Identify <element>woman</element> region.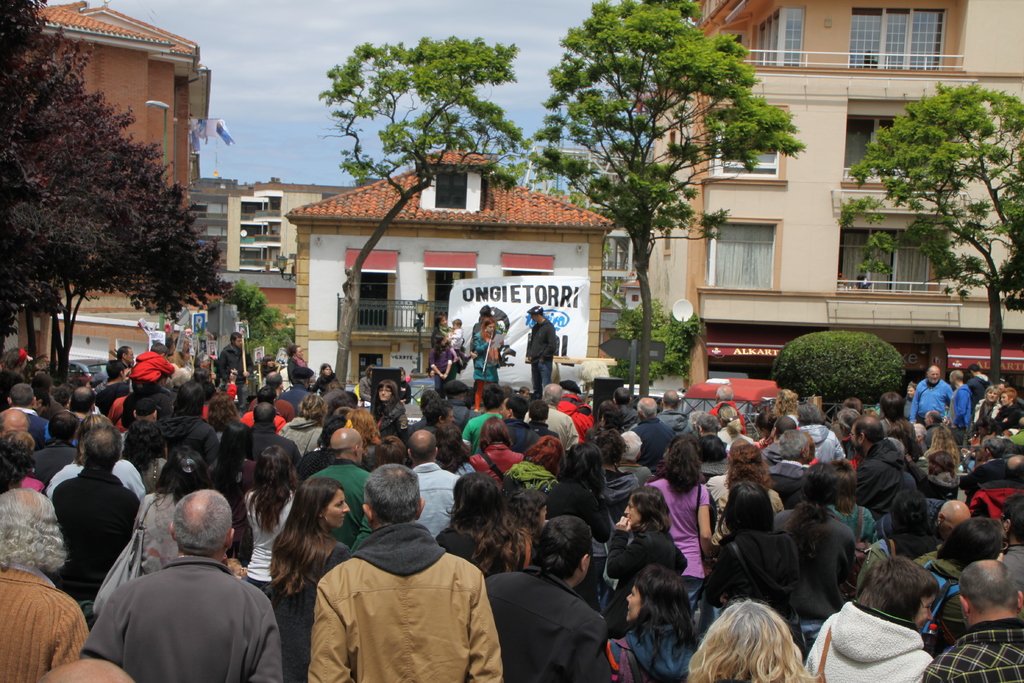
Region: bbox=[435, 469, 537, 578].
